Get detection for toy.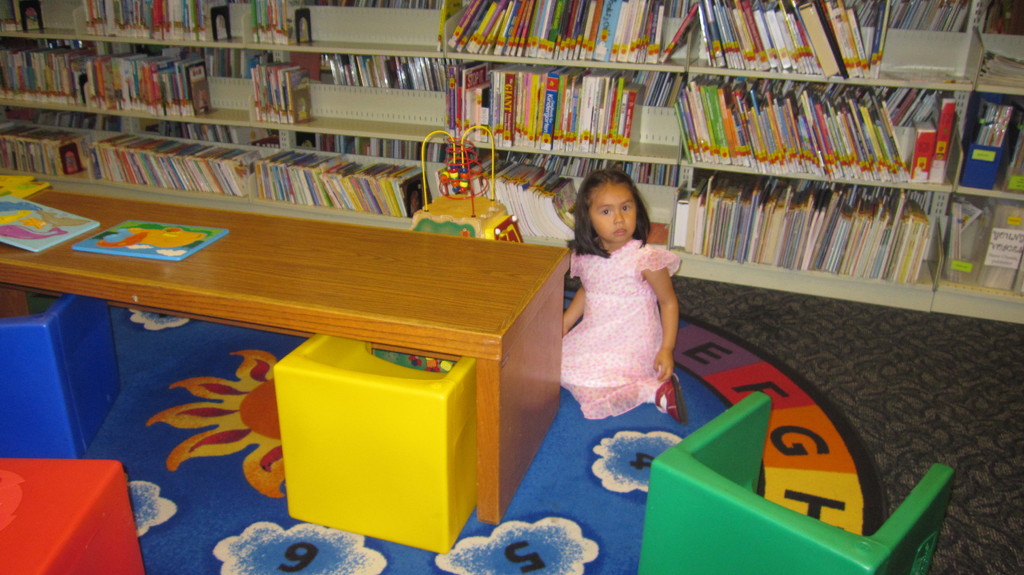
Detection: {"left": 636, "top": 391, "right": 951, "bottom": 574}.
